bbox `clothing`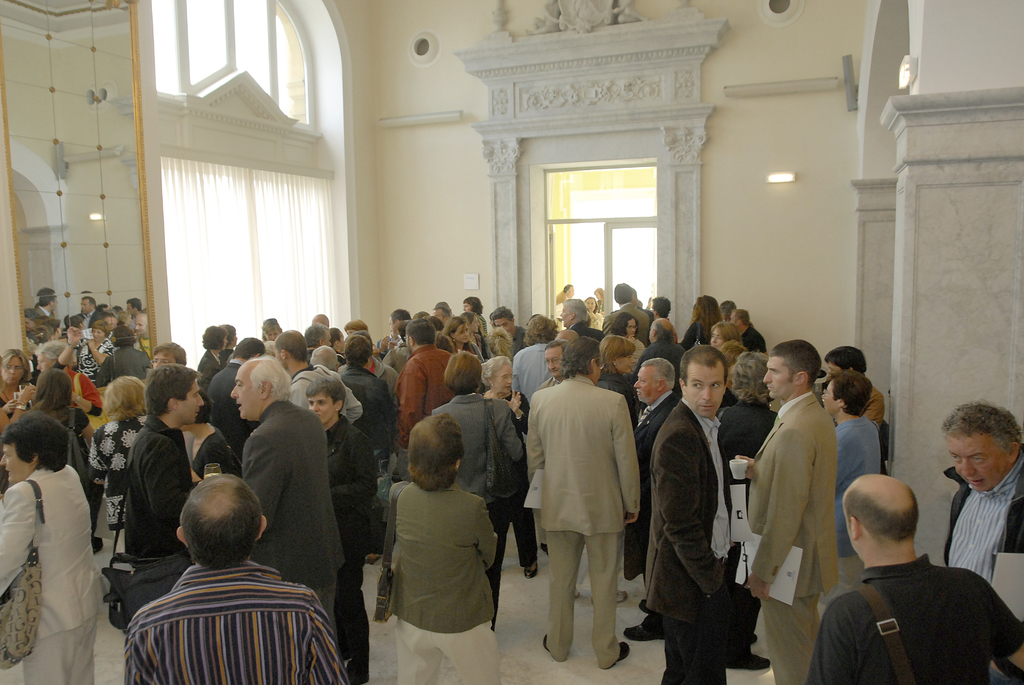
[x1=97, y1=343, x2=147, y2=381]
